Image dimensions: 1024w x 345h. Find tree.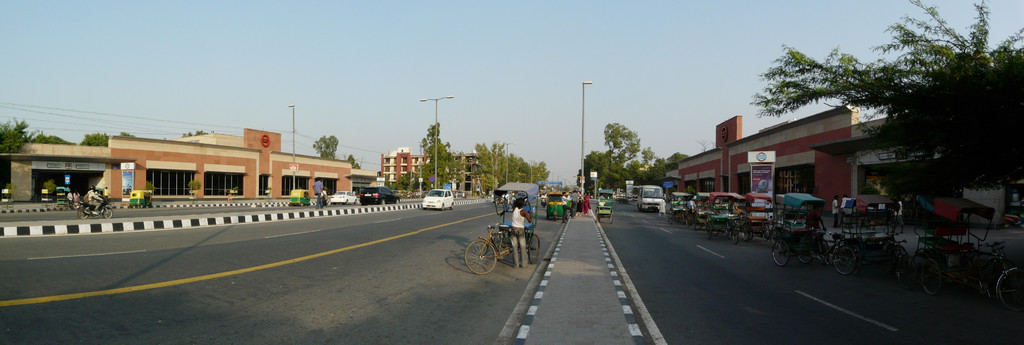
[311,134,343,160].
